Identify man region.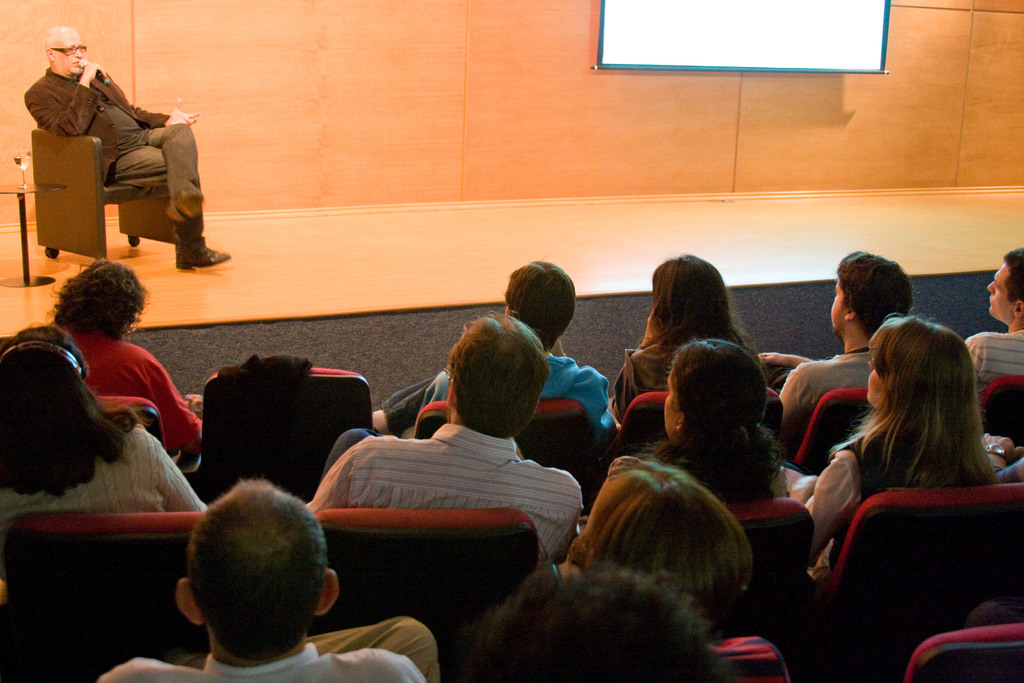
Region: pyautogui.locateOnScreen(961, 245, 1023, 399).
